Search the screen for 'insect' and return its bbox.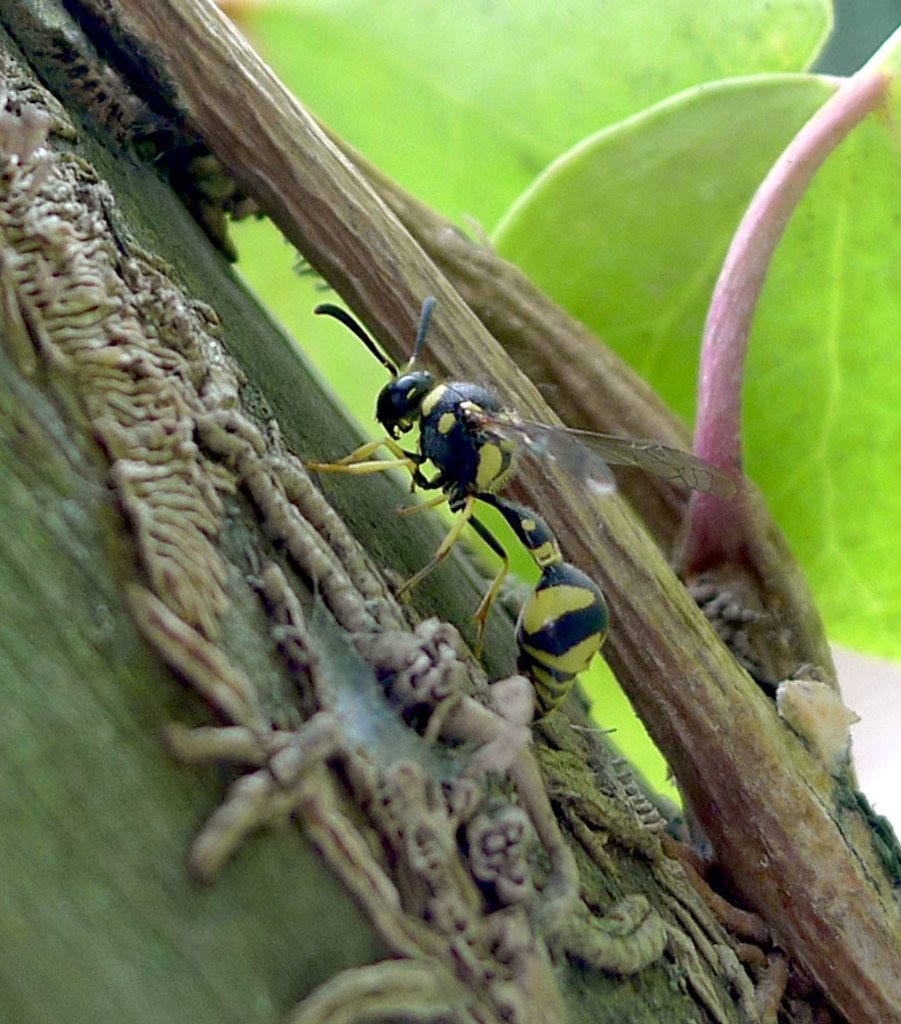
Found: locate(301, 298, 734, 724).
